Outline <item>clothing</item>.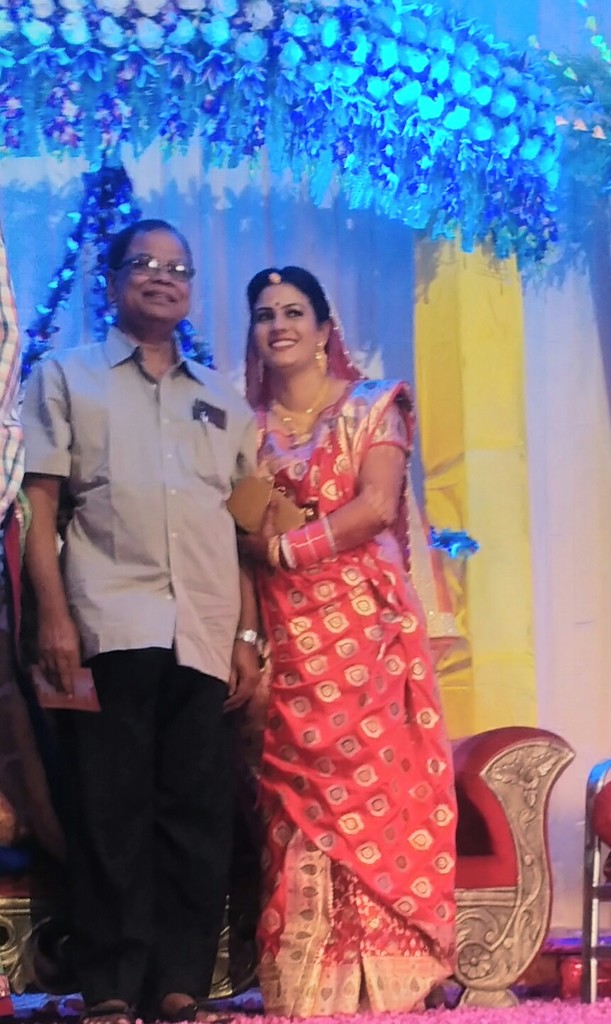
Outline: BBox(19, 322, 260, 996).
